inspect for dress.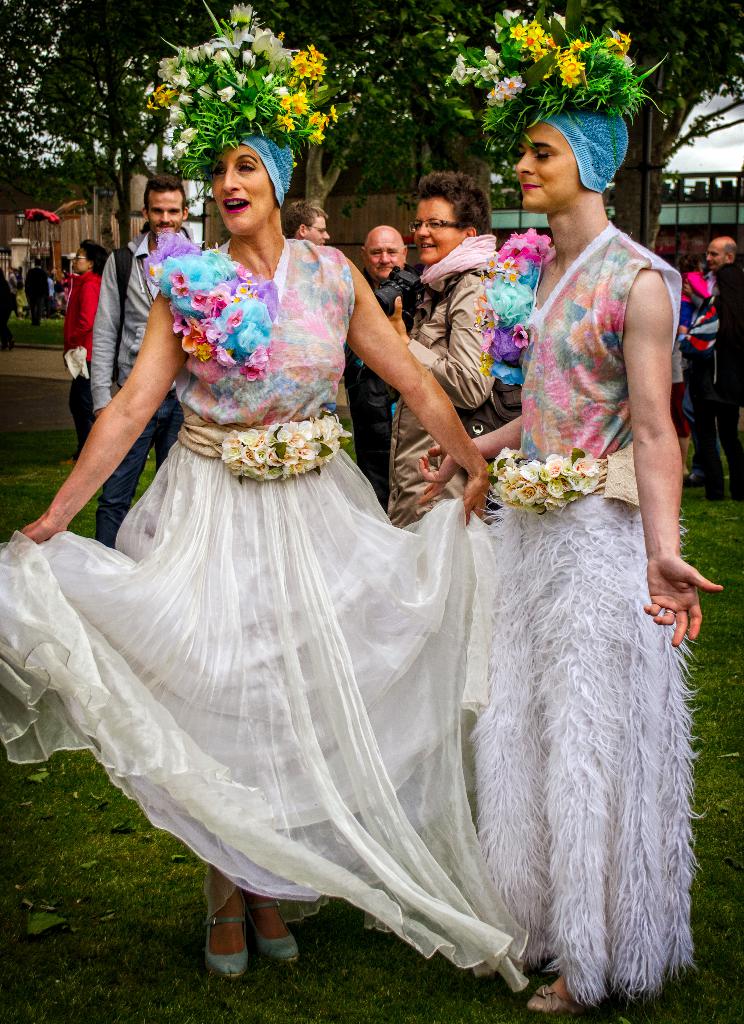
Inspection: crop(473, 218, 704, 1003).
